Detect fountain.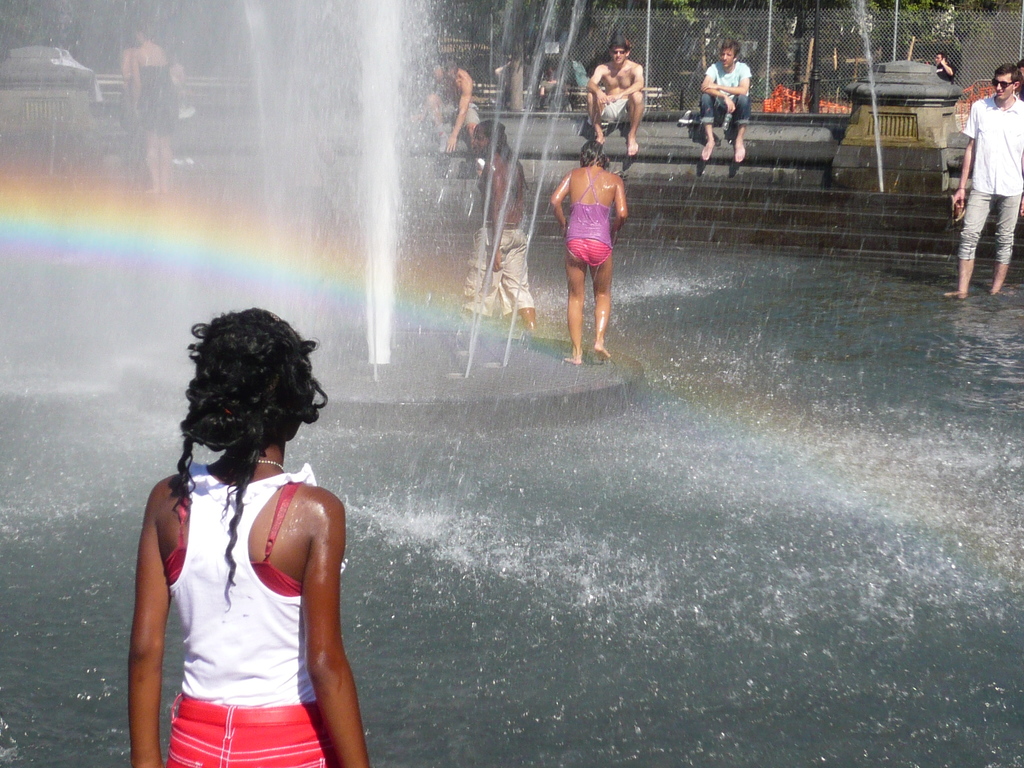
Detected at box=[864, 0, 918, 195].
